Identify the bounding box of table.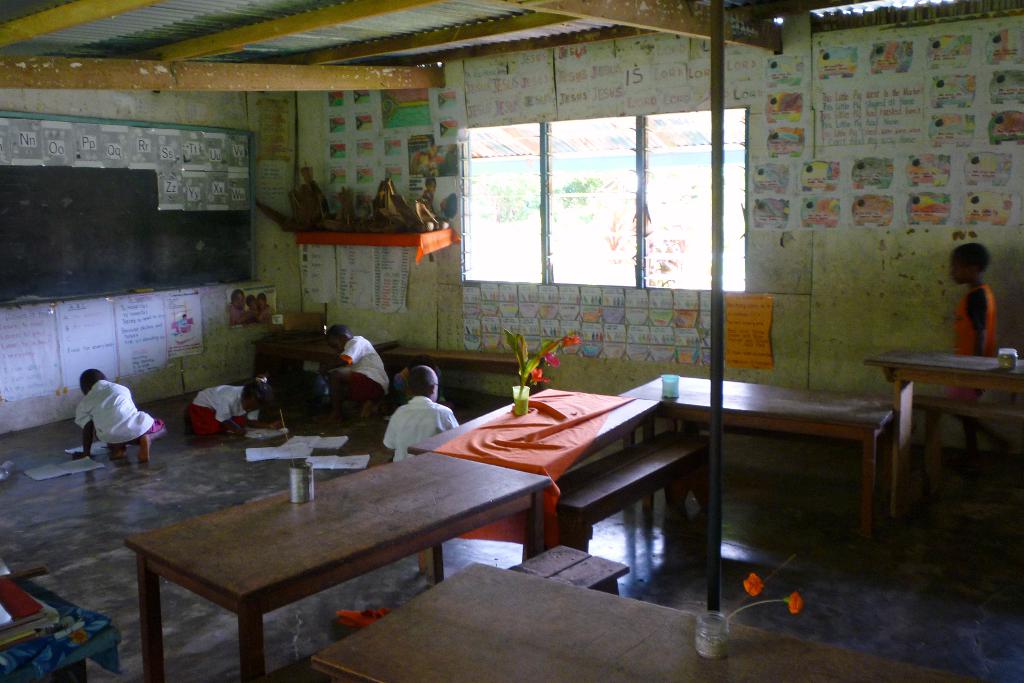
<box>871,353,1023,516</box>.
